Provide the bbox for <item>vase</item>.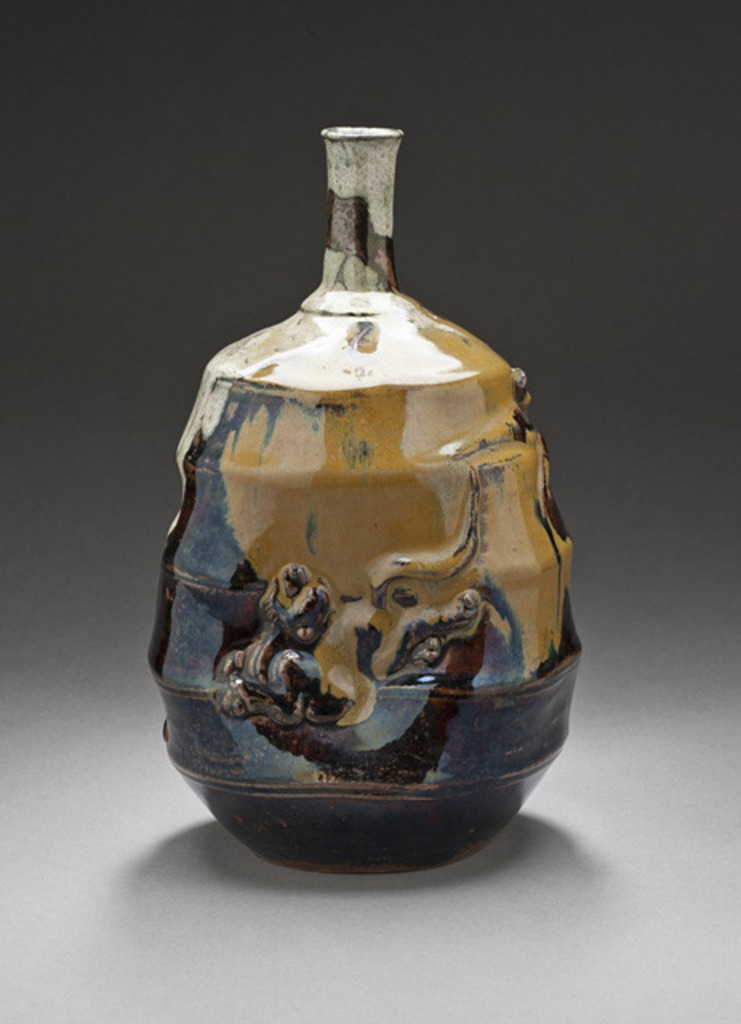
detection(144, 126, 584, 874).
